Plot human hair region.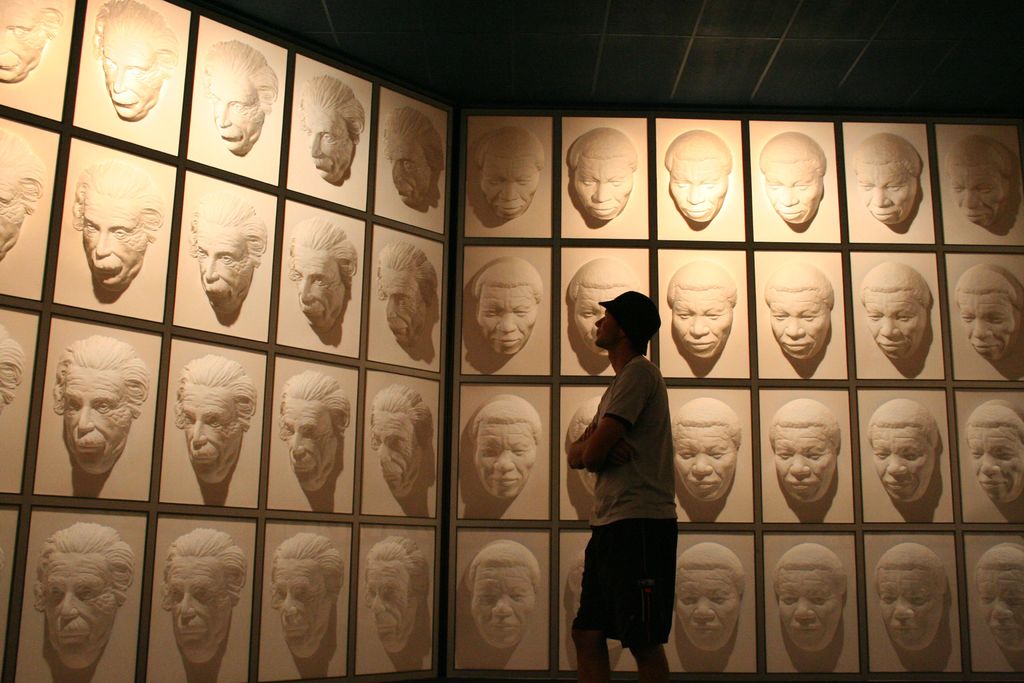
Plotted at (x1=367, y1=383, x2=430, y2=446).
